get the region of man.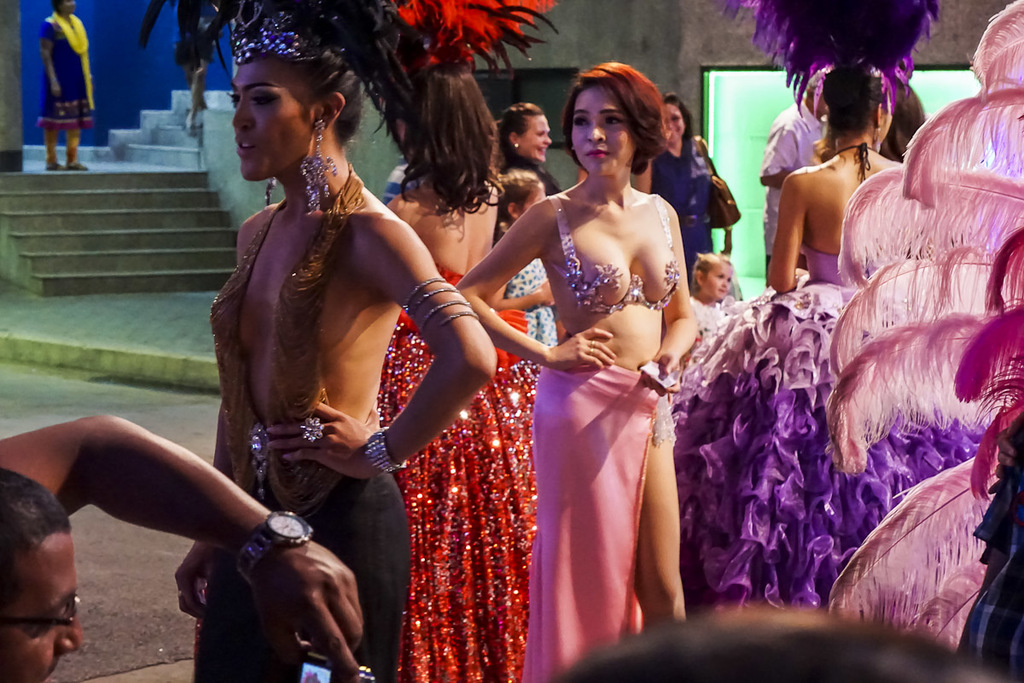
[x1=0, y1=414, x2=362, y2=680].
